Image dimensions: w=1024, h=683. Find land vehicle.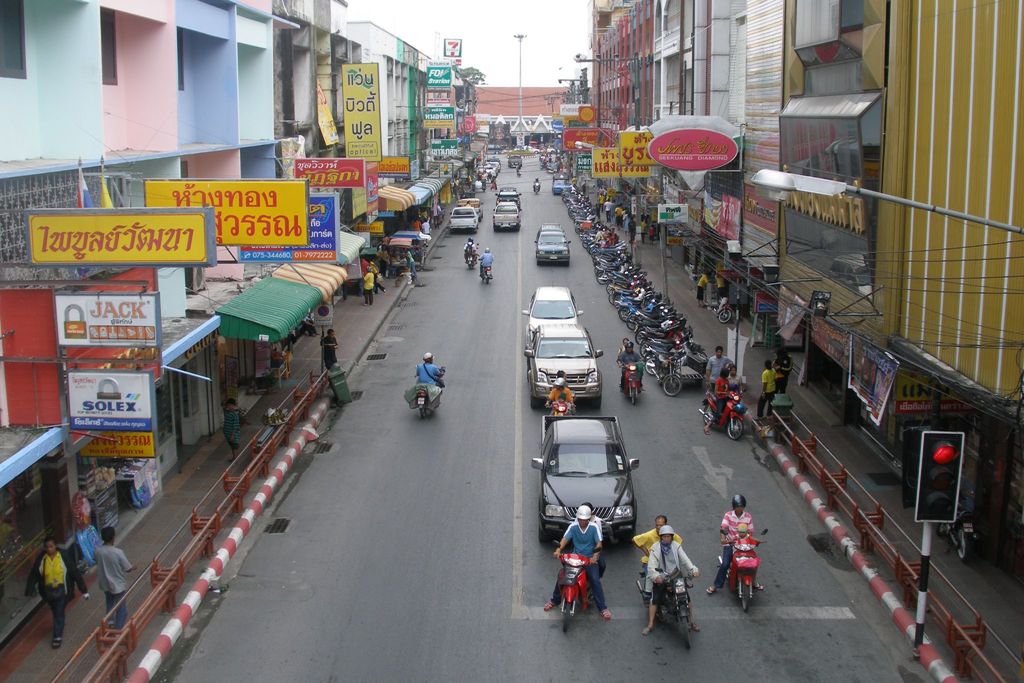
{"x1": 698, "y1": 386, "x2": 748, "y2": 443}.
